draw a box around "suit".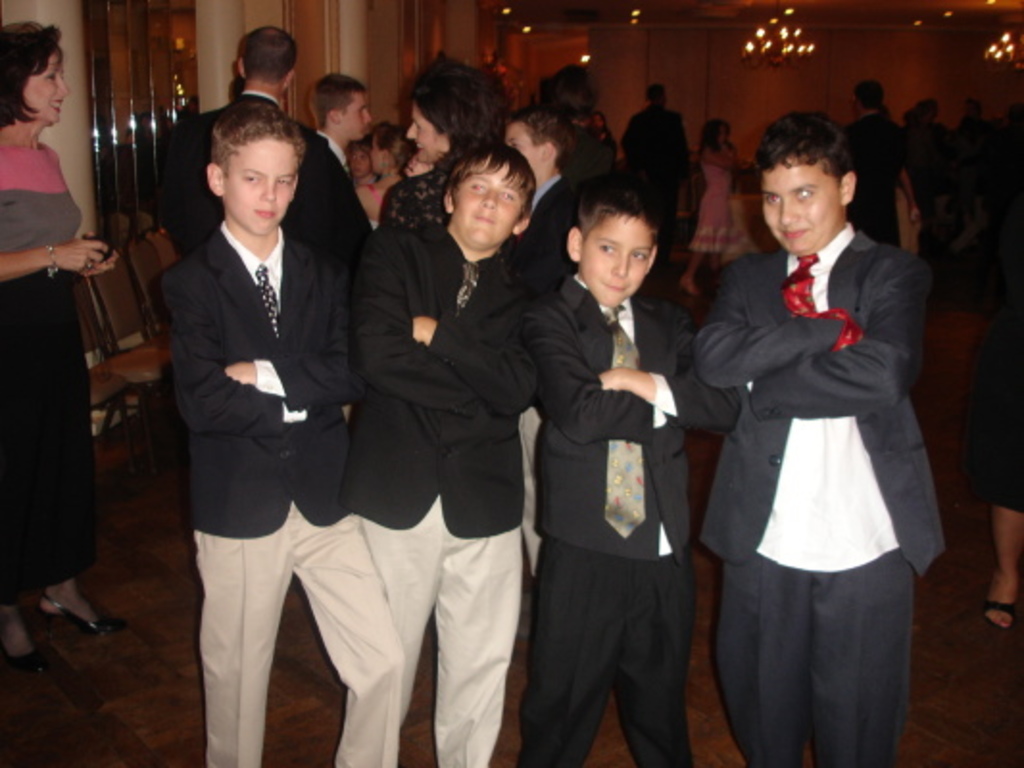
<bbox>680, 119, 951, 767</bbox>.
